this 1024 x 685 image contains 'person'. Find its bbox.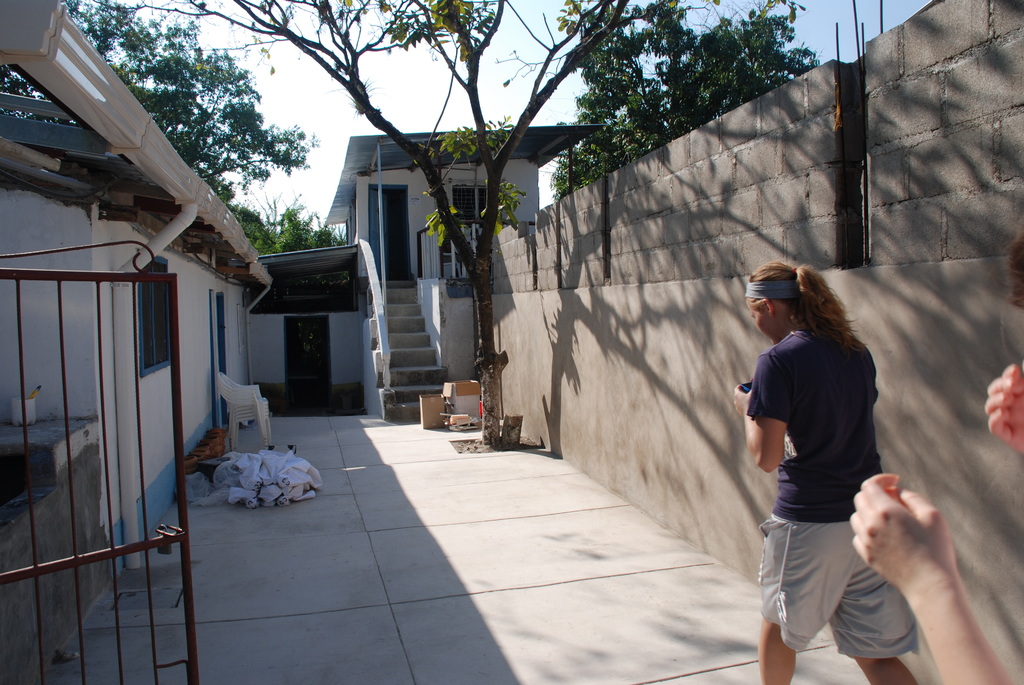
<box>733,261,920,684</box>.
